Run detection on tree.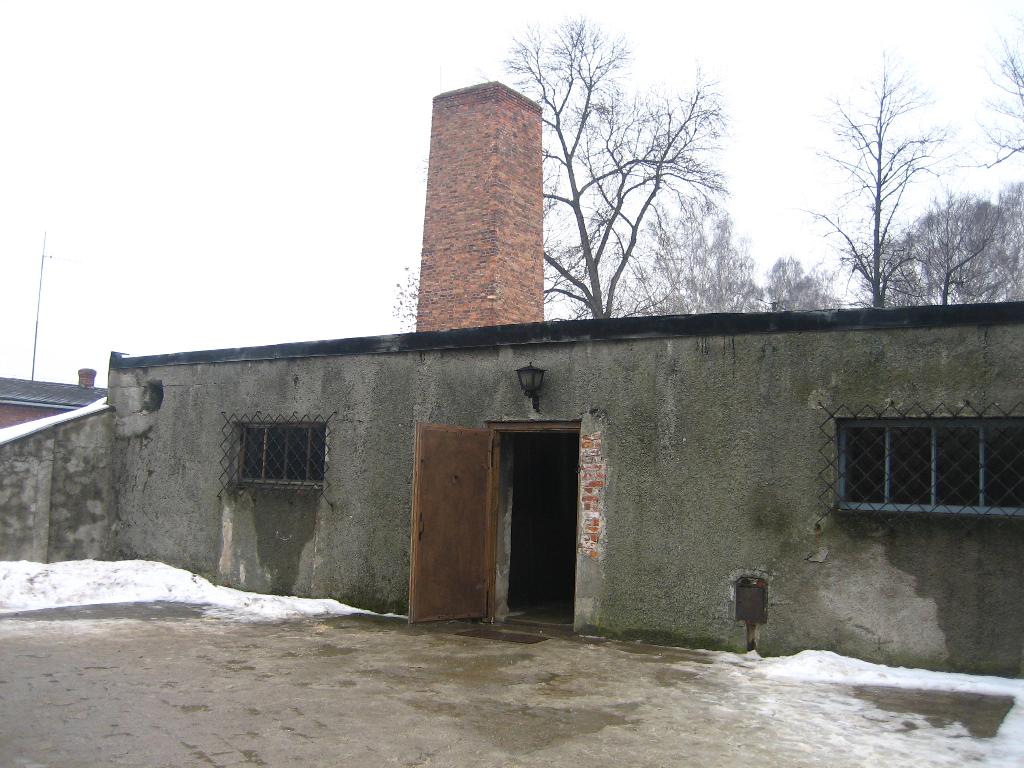
Result: [x1=890, y1=180, x2=1023, y2=307].
